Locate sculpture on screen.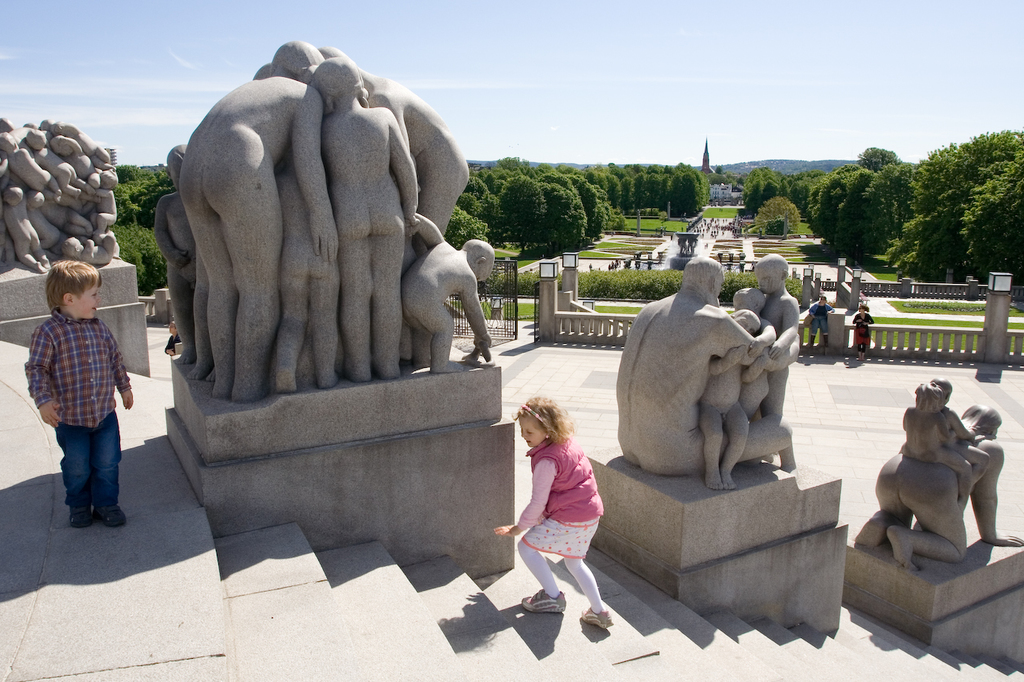
On screen at 758,250,798,364.
